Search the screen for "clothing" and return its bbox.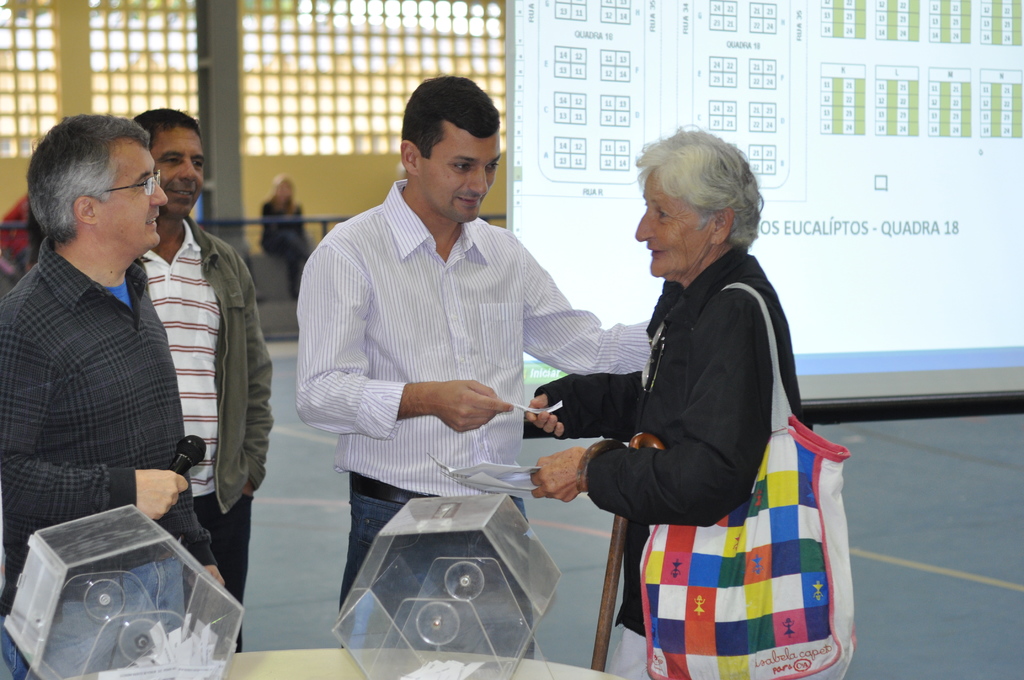
Found: {"x1": 0, "y1": 229, "x2": 221, "y2": 679}.
